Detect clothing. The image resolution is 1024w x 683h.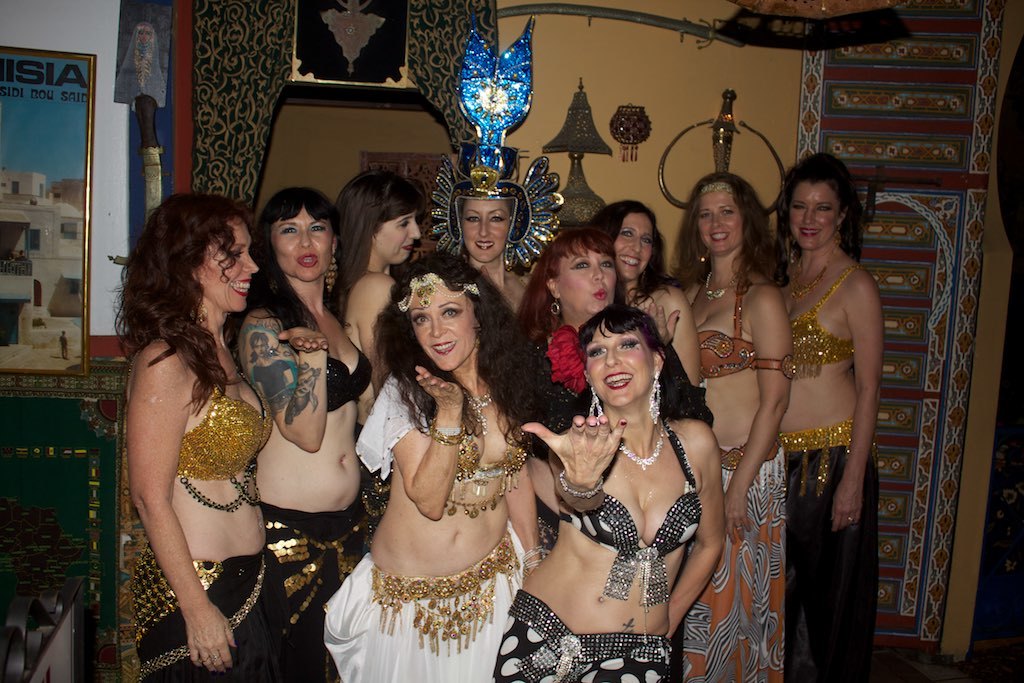
locate(323, 366, 545, 682).
